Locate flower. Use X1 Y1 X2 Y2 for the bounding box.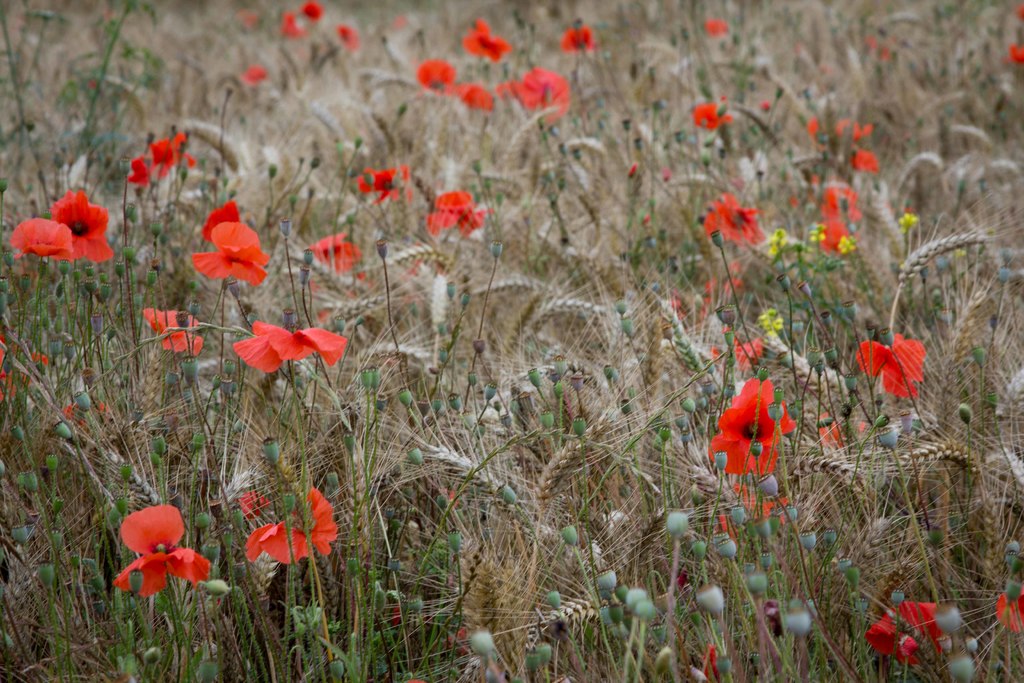
147 129 196 179.
